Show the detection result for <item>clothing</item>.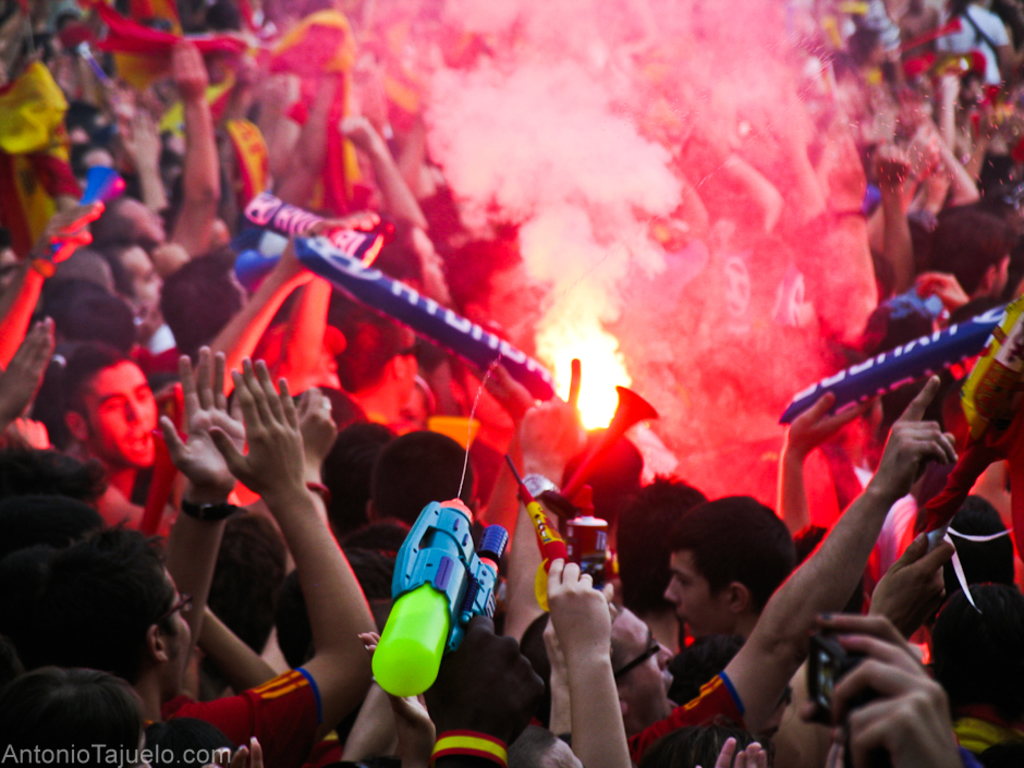
<region>174, 666, 324, 767</region>.
